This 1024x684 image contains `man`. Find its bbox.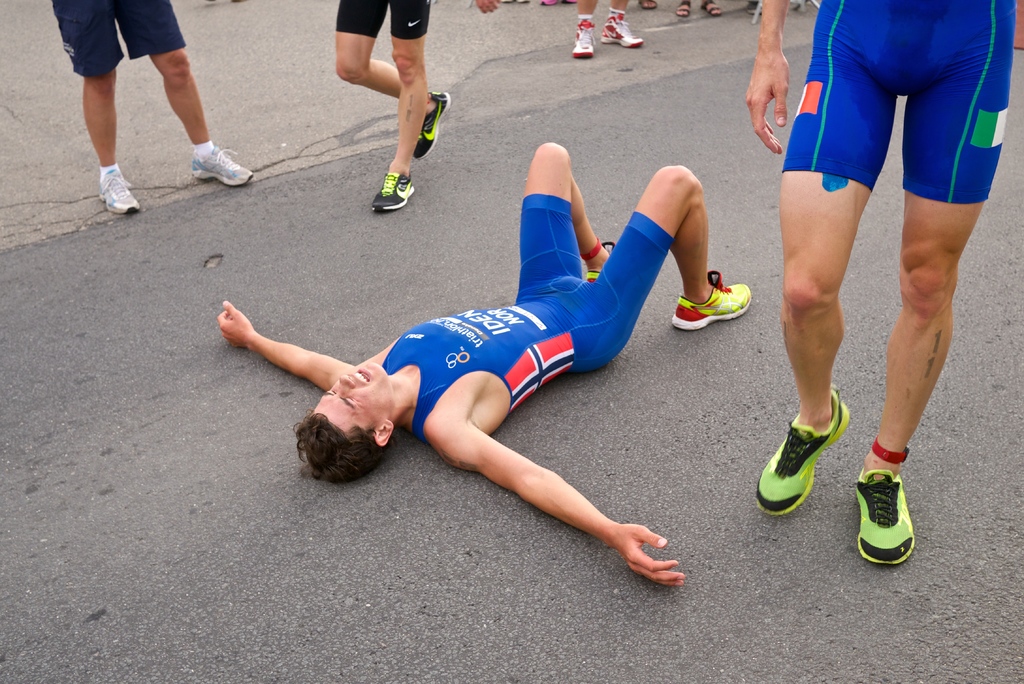
<box>213,138,766,580</box>.
